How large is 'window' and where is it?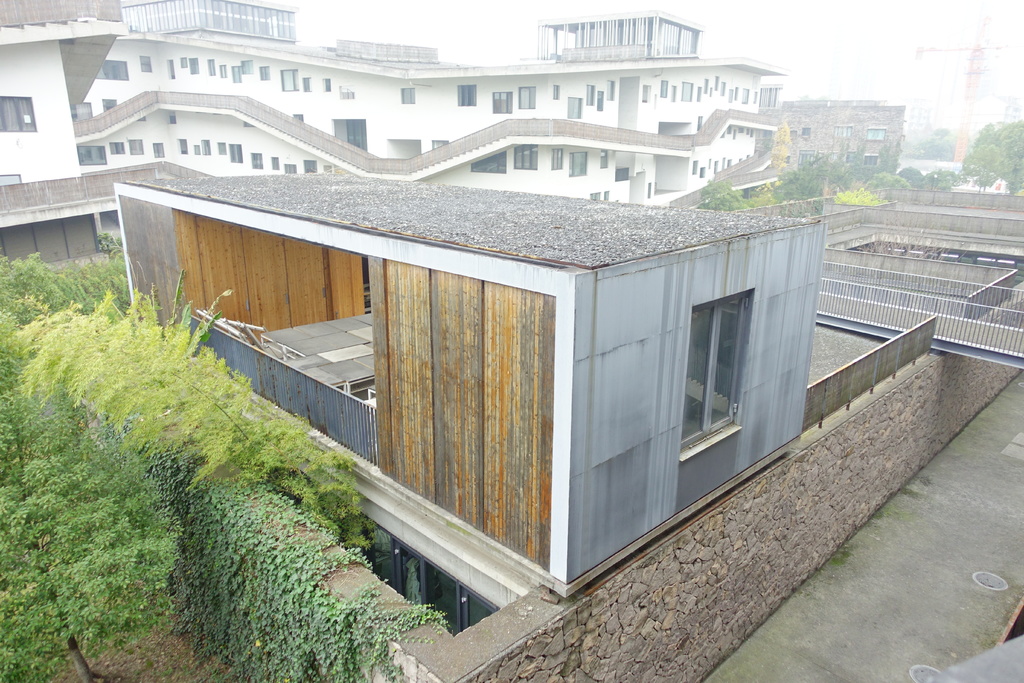
Bounding box: detection(241, 58, 253, 76).
